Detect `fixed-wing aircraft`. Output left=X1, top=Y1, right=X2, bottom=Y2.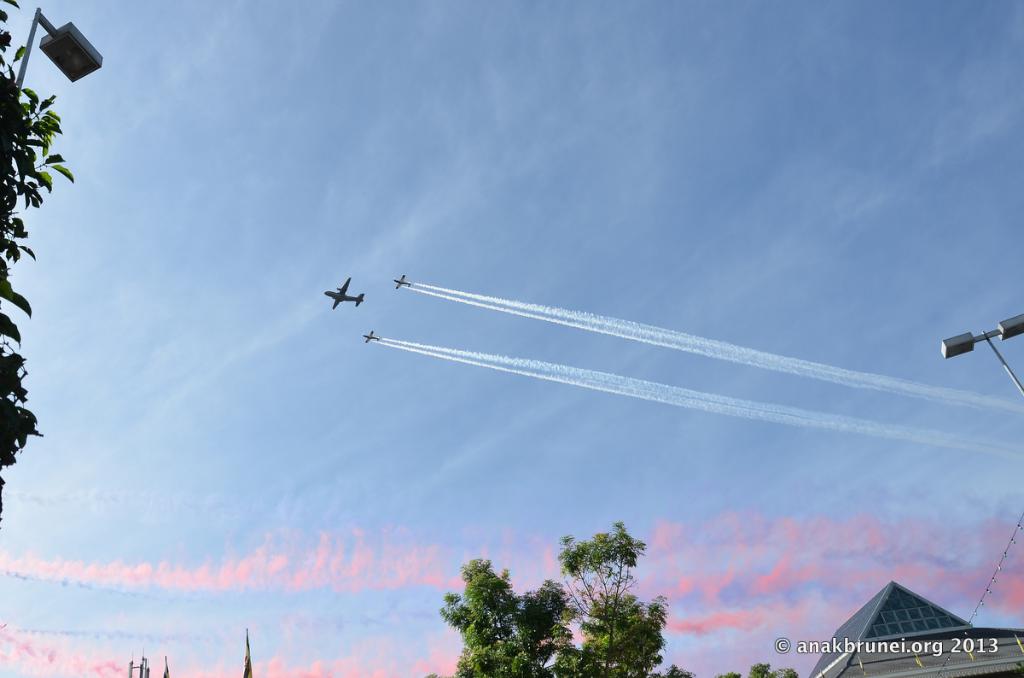
left=364, top=326, right=381, bottom=350.
